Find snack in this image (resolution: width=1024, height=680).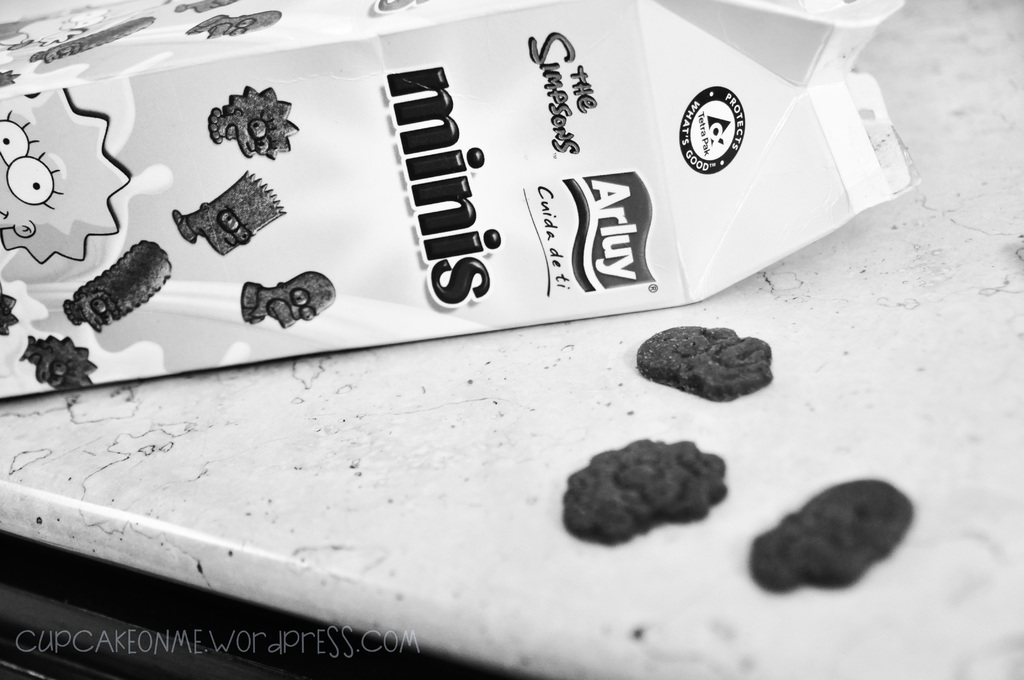
[left=565, top=439, right=732, bottom=529].
